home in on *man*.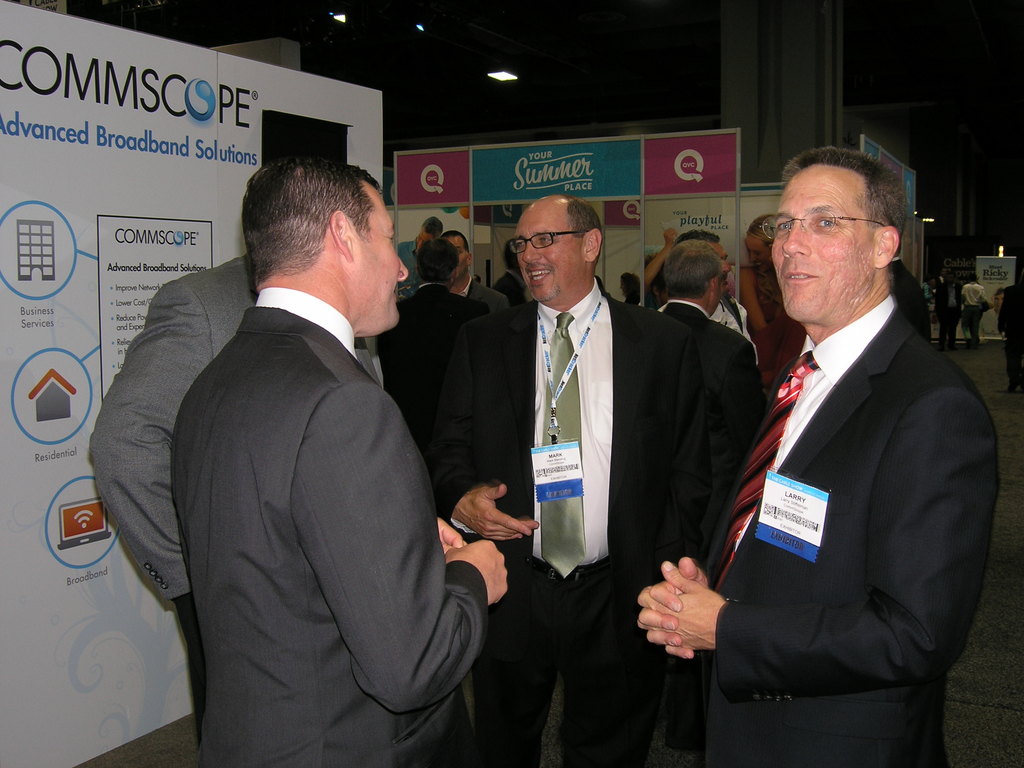
Homed in at [x1=89, y1=250, x2=384, y2=739].
